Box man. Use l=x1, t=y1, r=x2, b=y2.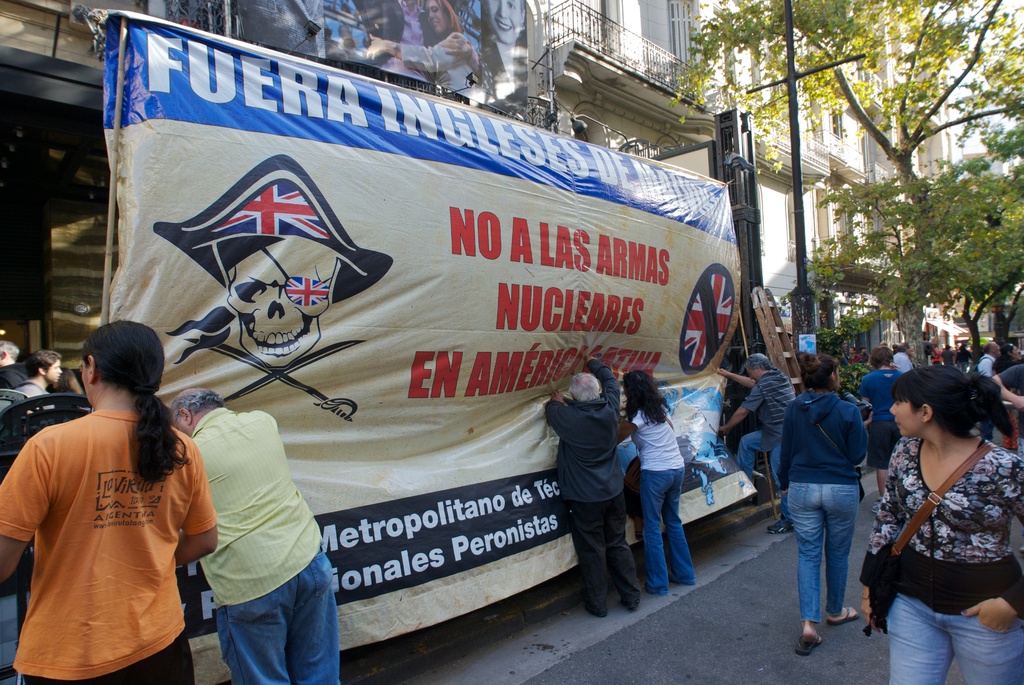
l=538, t=346, r=643, b=611.
